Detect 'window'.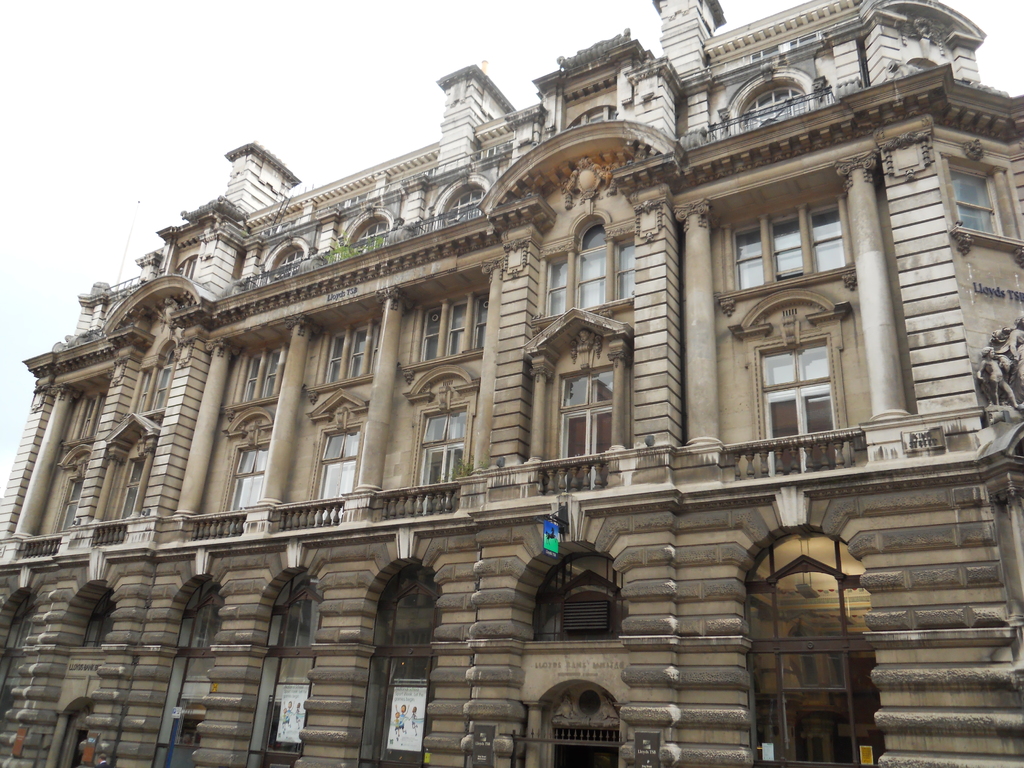
Detected at (578, 221, 605, 312).
